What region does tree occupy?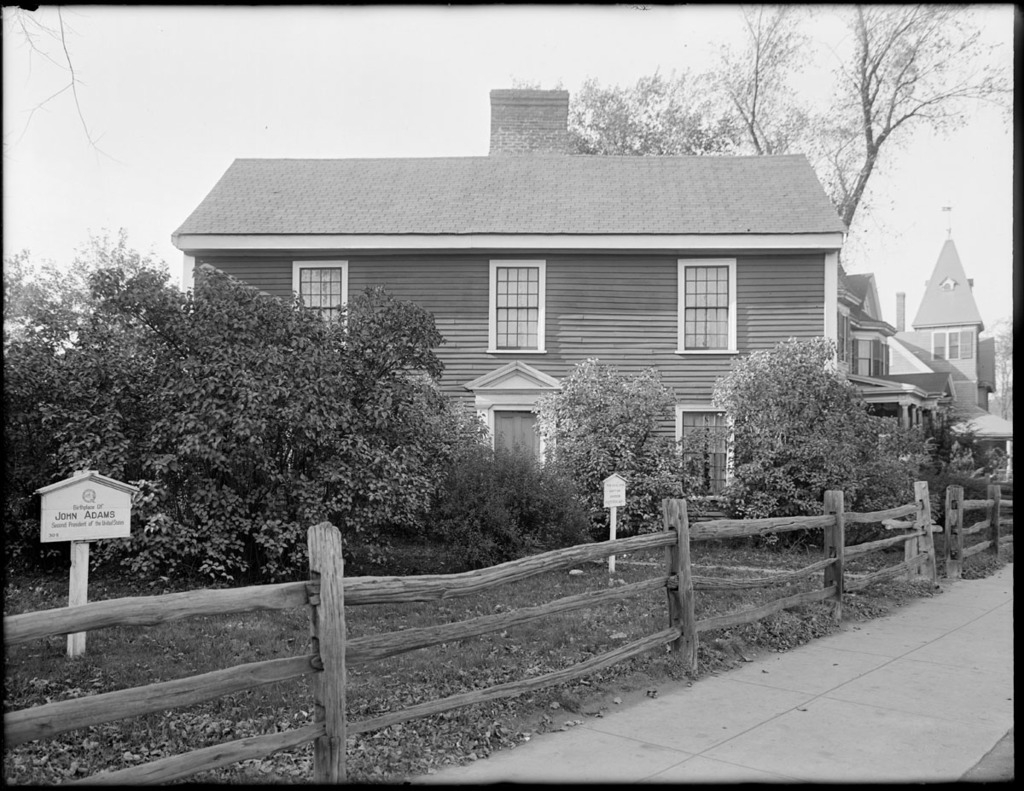
rect(2, 229, 174, 342).
